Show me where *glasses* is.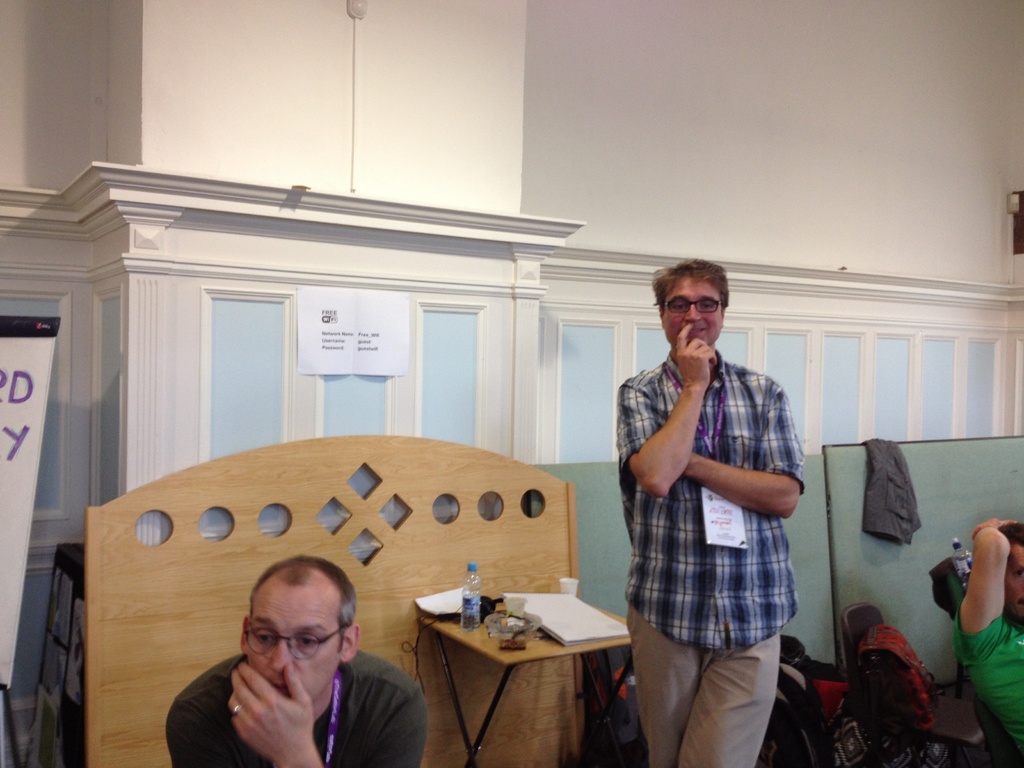
*glasses* is at l=661, t=300, r=722, b=314.
